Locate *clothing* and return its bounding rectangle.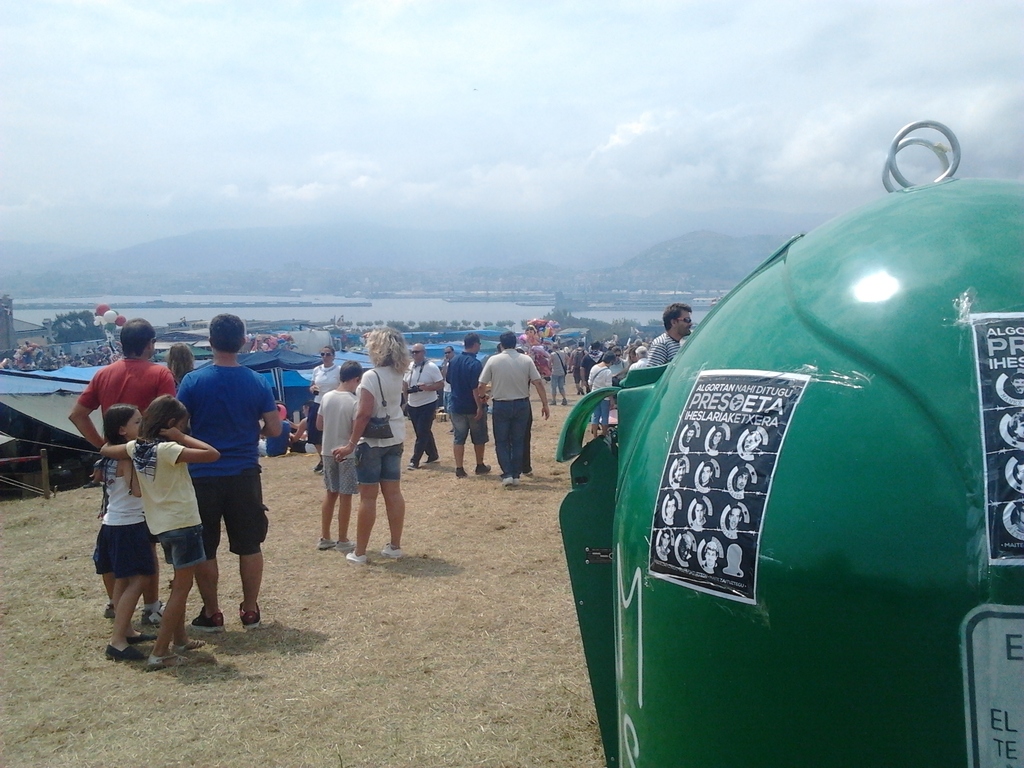
box=[128, 442, 212, 569].
